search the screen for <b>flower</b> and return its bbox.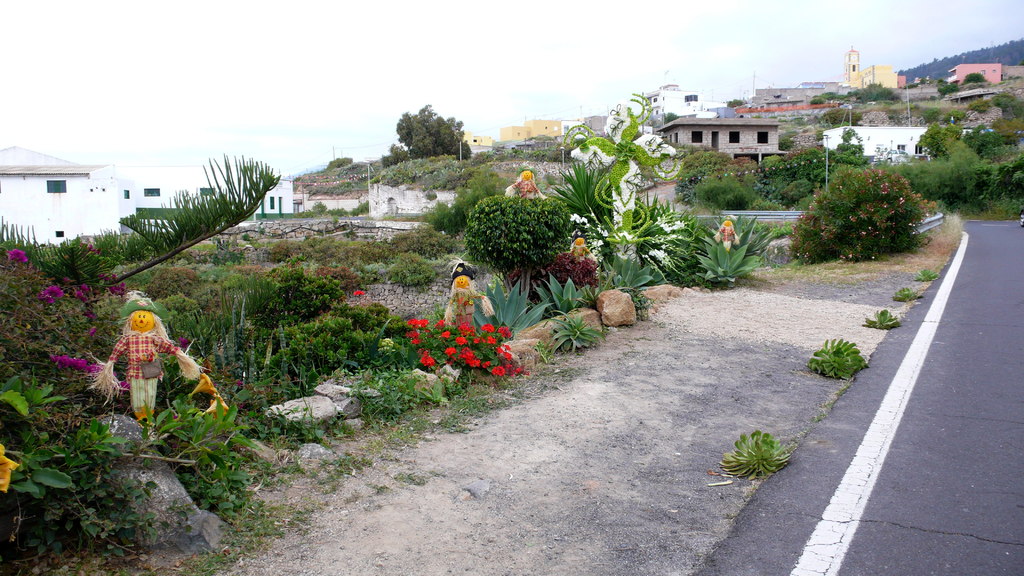
Found: [left=353, top=292, right=365, bottom=295].
